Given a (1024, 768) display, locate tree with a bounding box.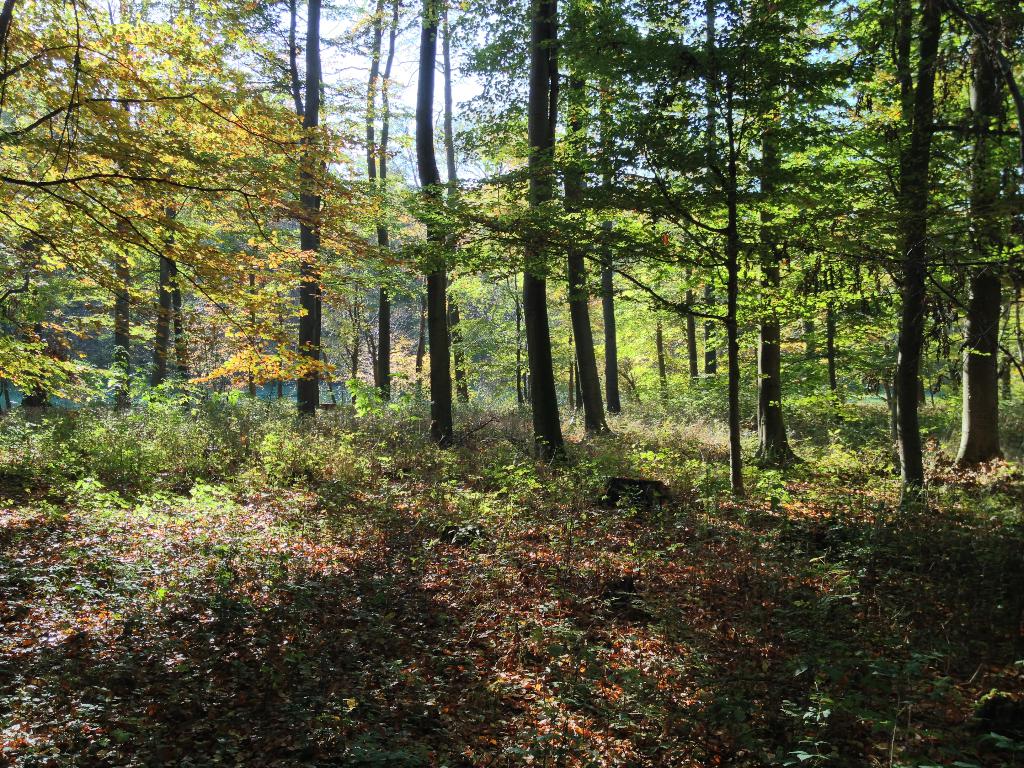
Located: locate(68, 0, 141, 392).
